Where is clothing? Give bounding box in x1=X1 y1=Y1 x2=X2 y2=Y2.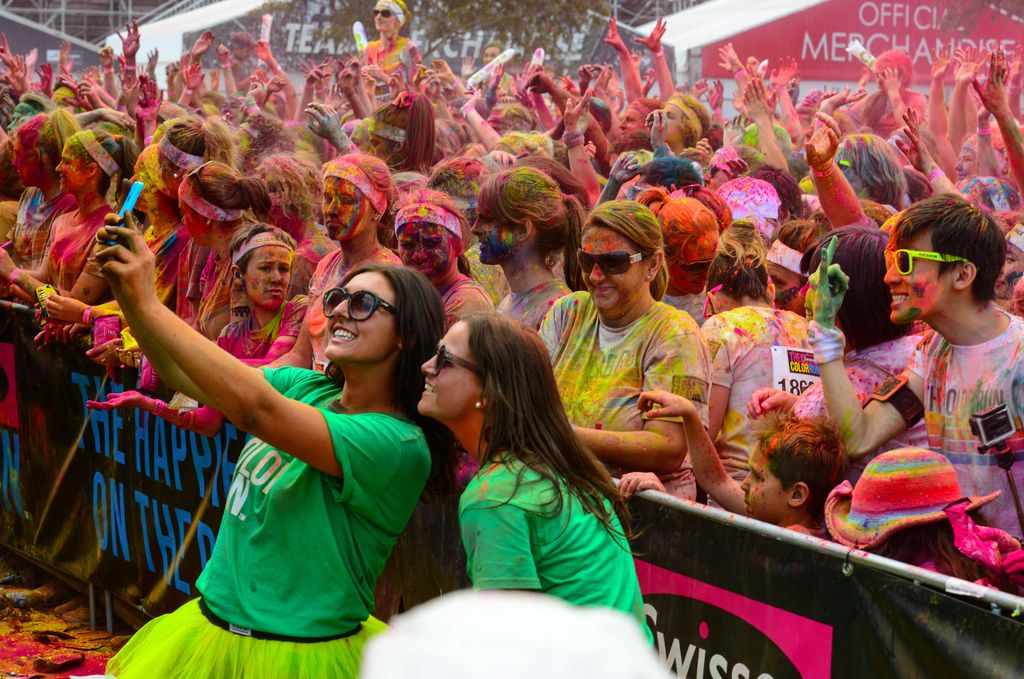
x1=461 y1=449 x2=657 y2=649.
